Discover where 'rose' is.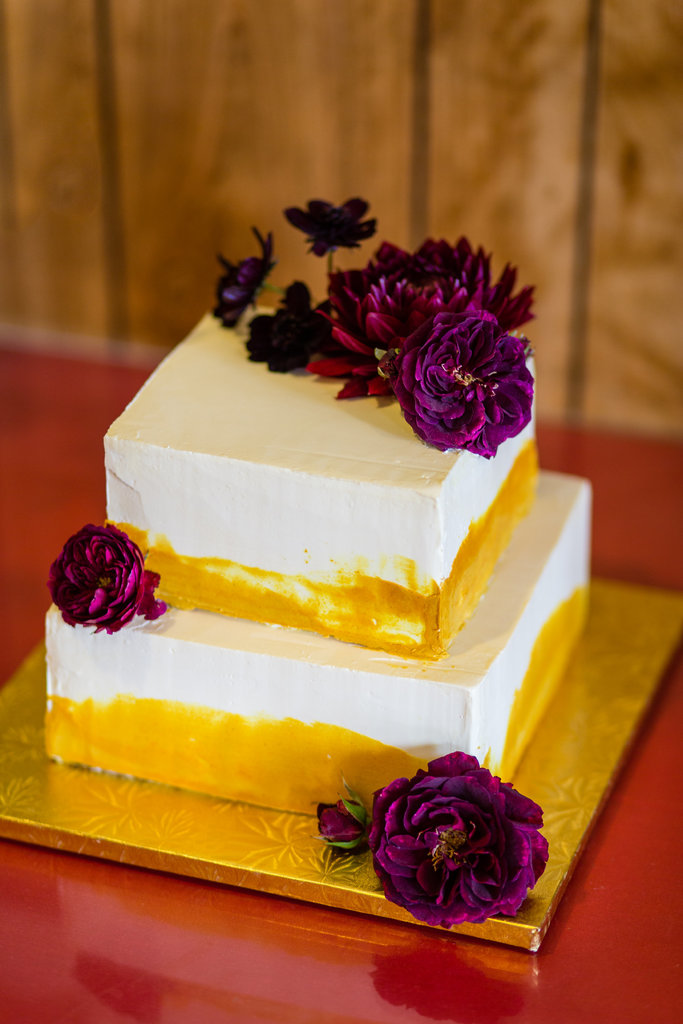
Discovered at (315,796,370,855).
